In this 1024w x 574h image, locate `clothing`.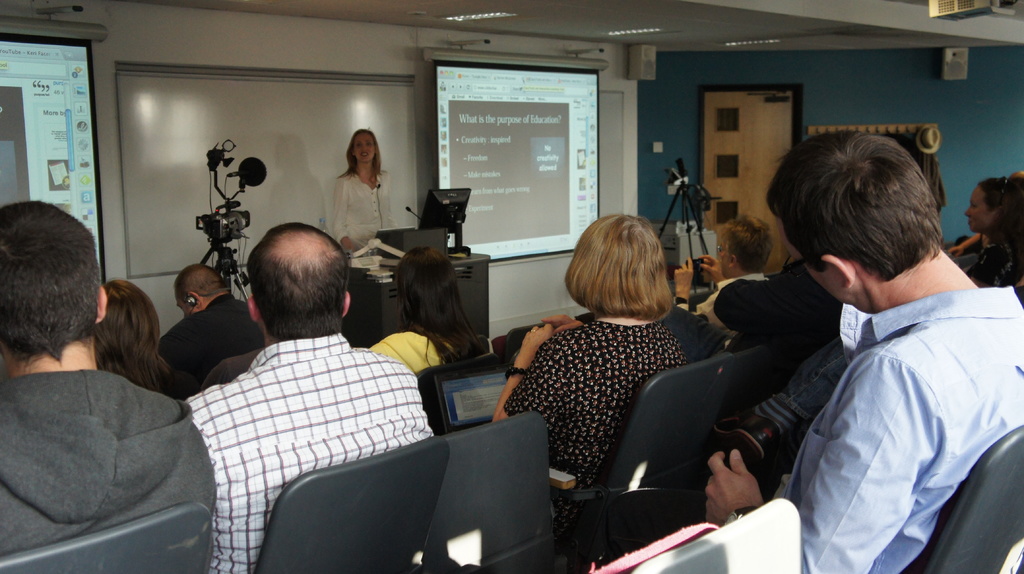
Bounding box: (333, 168, 399, 257).
